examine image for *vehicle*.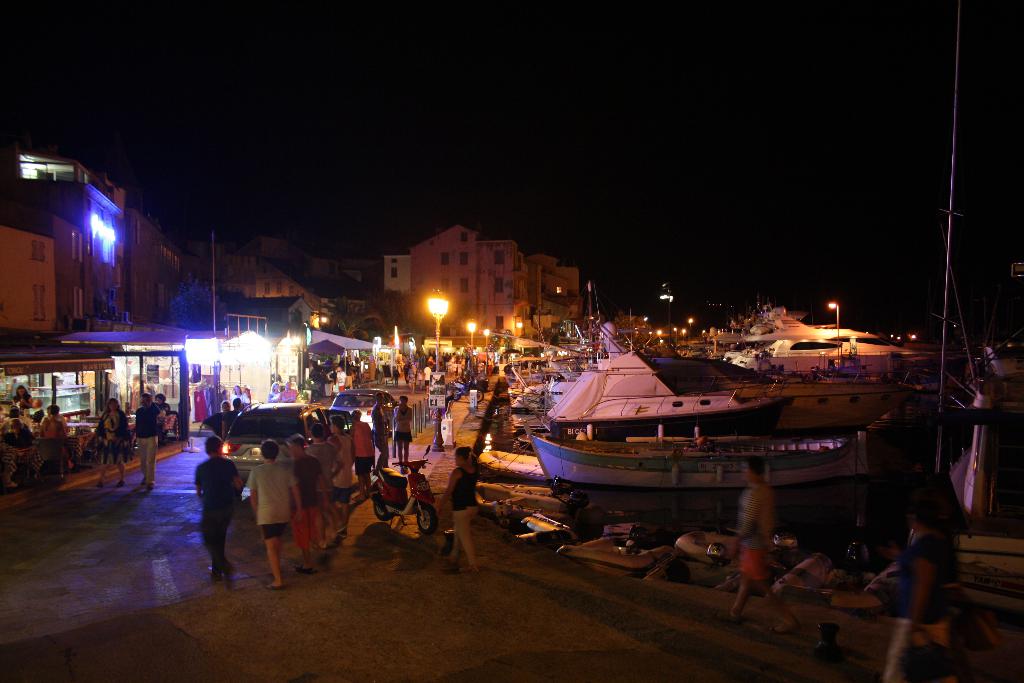
Examination result: [left=369, top=459, right=433, bottom=530].
